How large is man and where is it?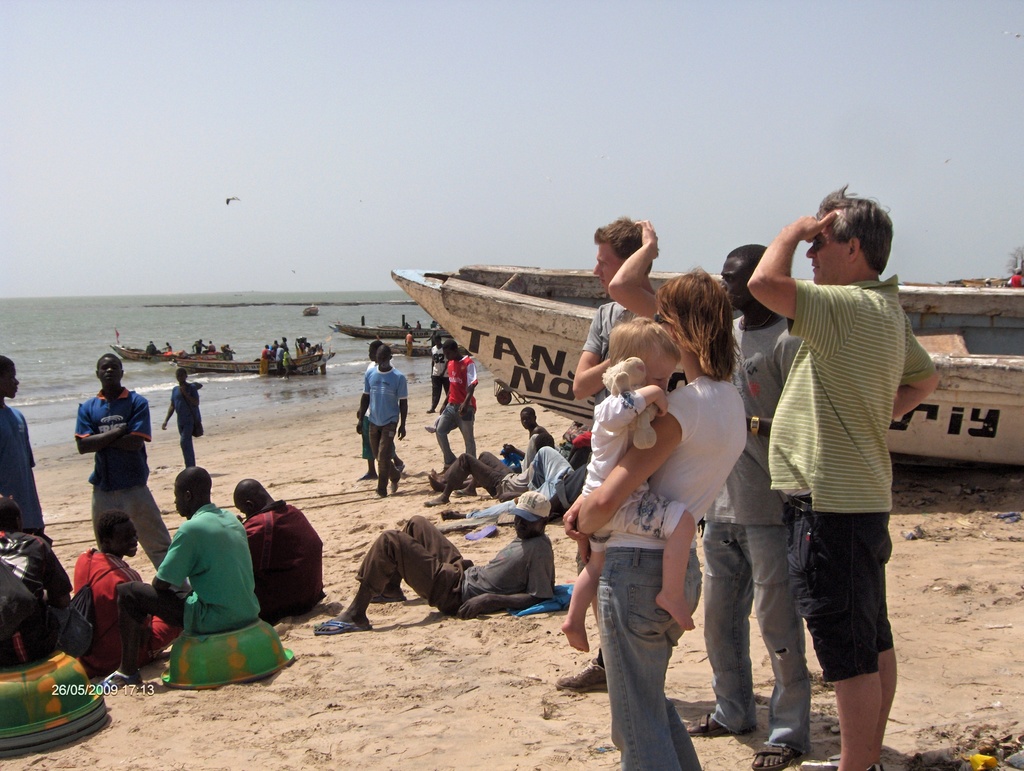
Bounding box: {"left": 423, "top": 430, "right": 559, "bottom": 505}.
